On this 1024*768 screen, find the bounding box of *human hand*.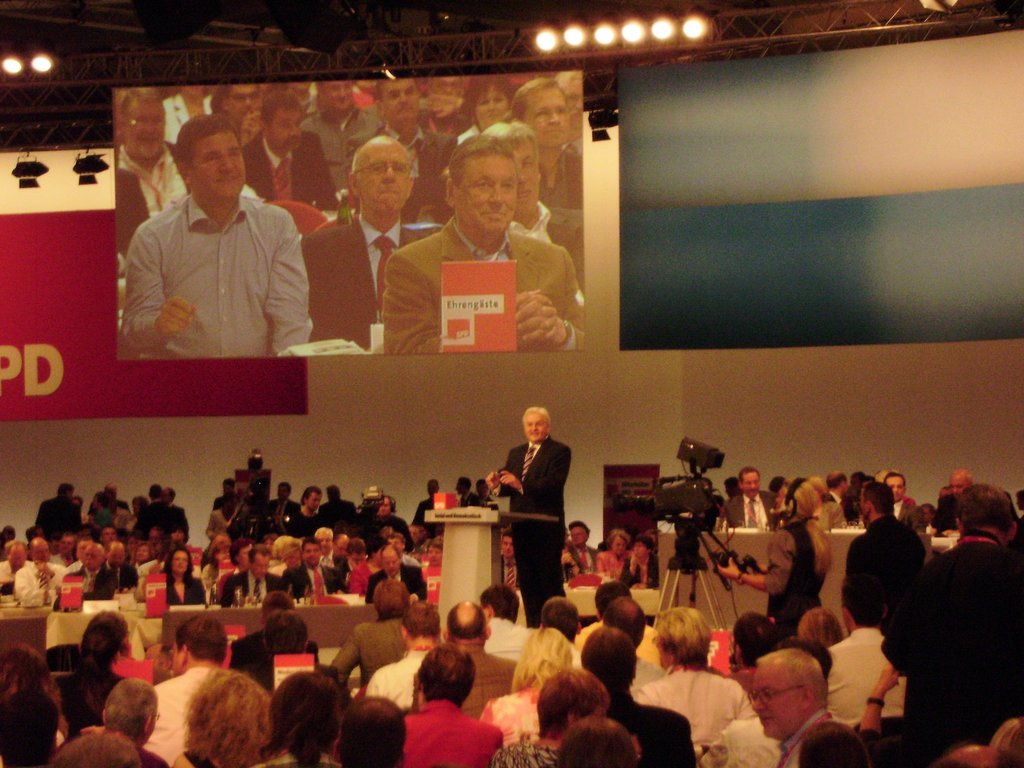
Bounding box: 563,554,575,570.
